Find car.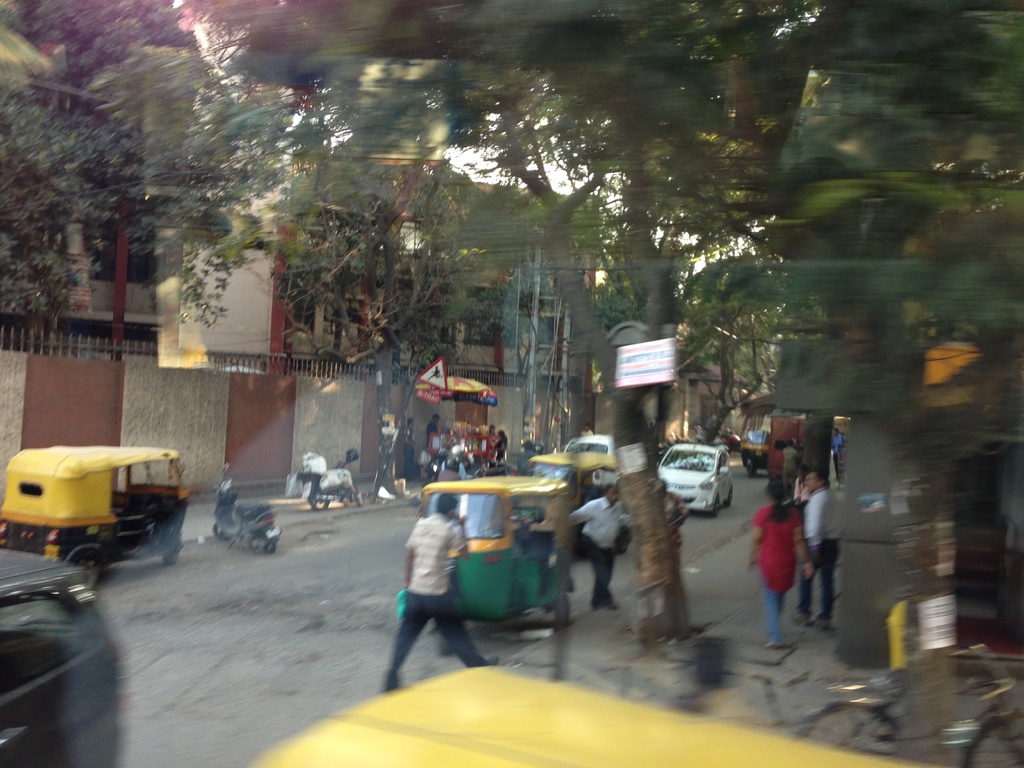
[653, 435, 731, 513].
